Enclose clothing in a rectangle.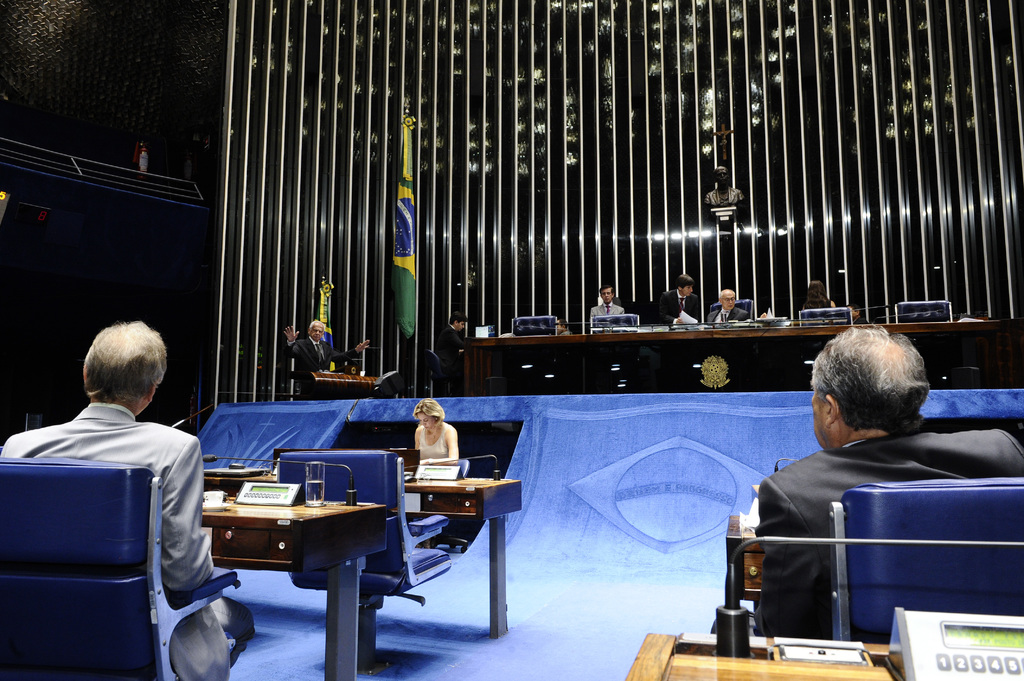
[left=657, top=287, right=700, bottom=324].
